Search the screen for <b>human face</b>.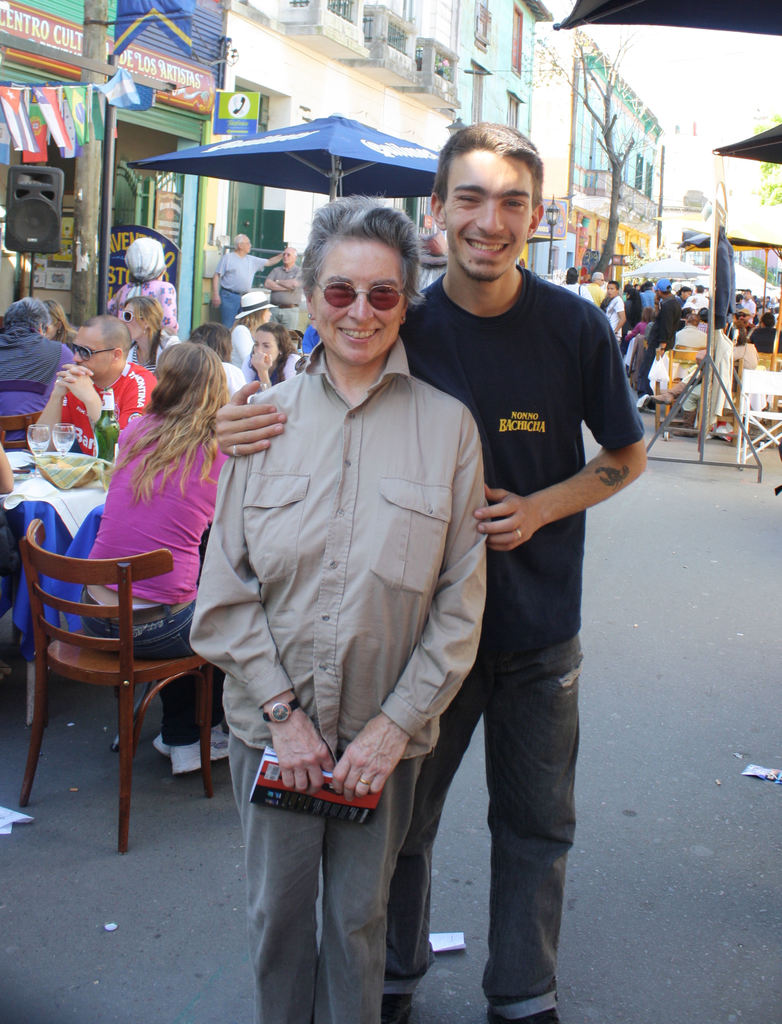
Found at <region>450, 157, 534, 278</region>.
